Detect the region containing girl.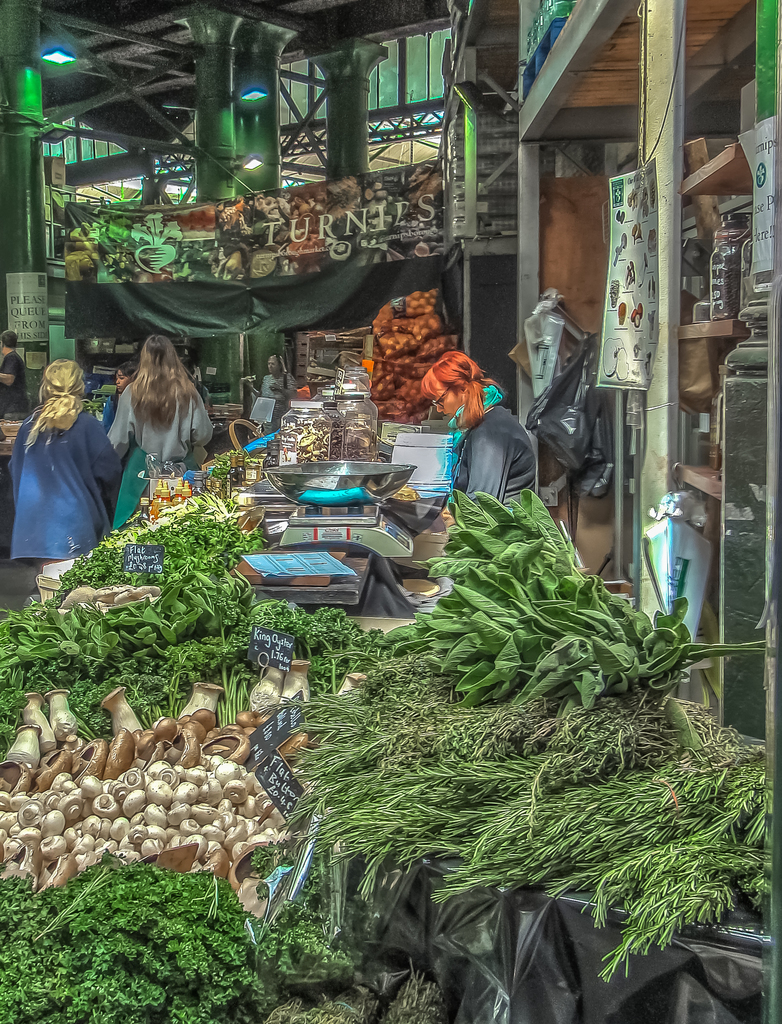
<bbox>420, 350, 534, 520</bbox>.
